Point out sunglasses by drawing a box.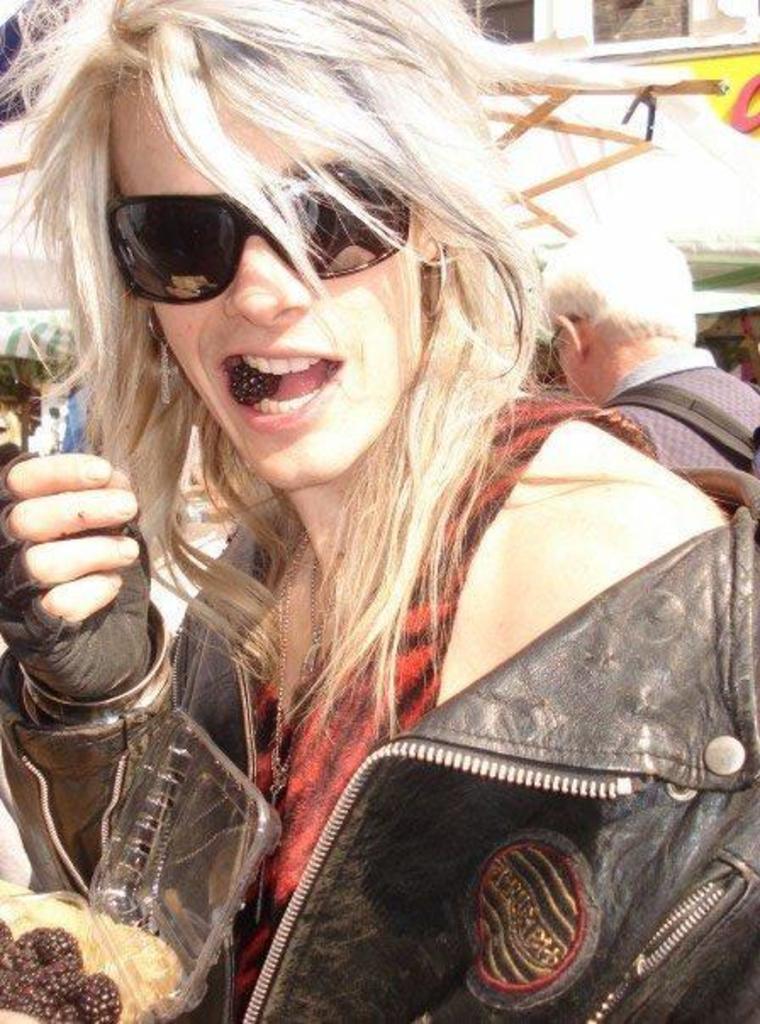
107, 164, 411, 303.
